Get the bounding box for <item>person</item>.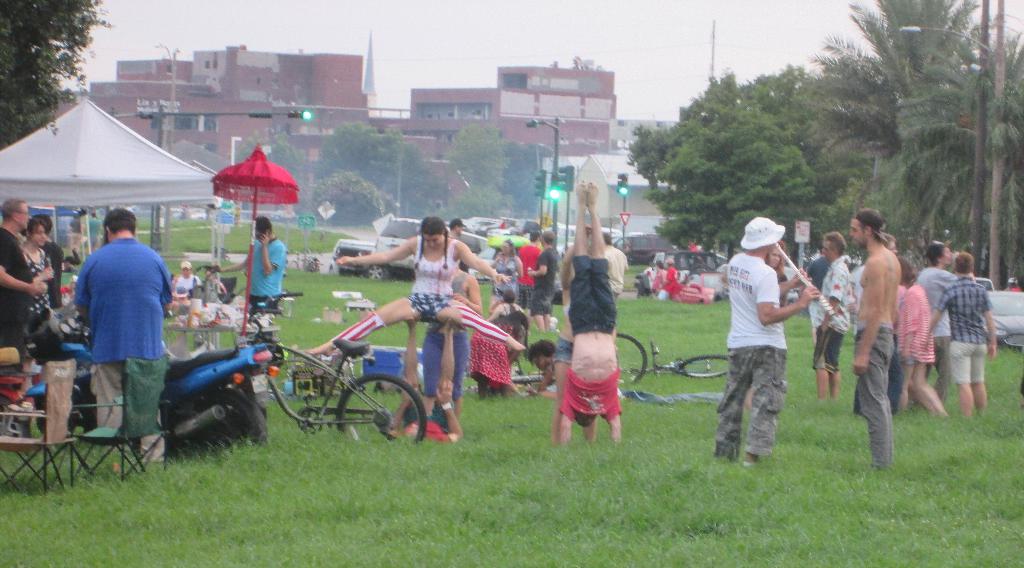
836 201 901 462.
